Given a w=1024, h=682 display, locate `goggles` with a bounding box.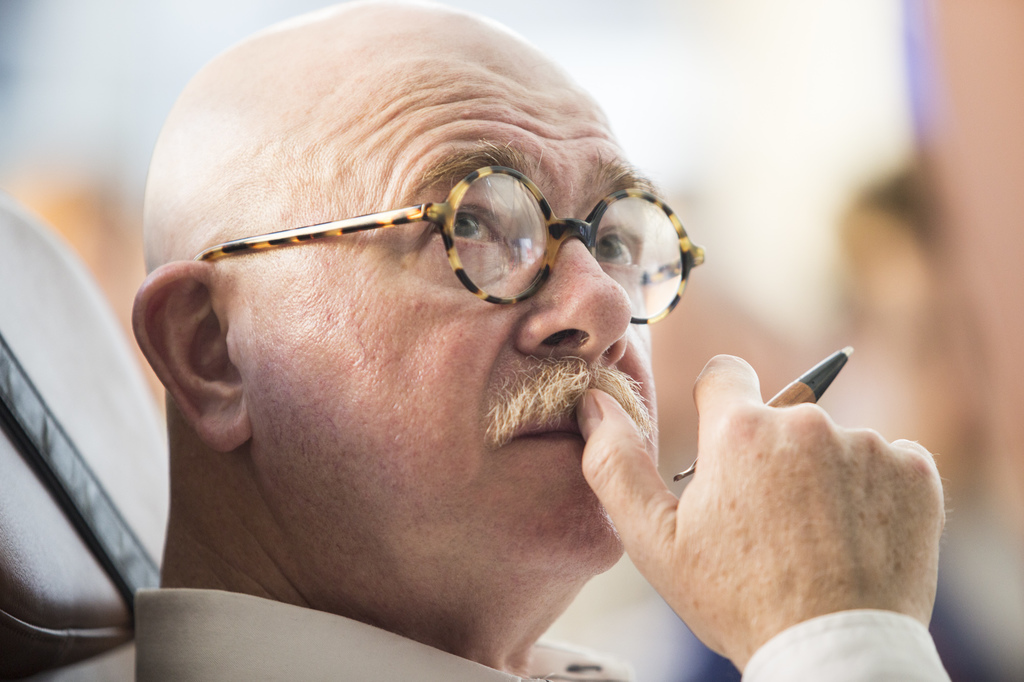
Located: pyautogui.locateOnScreen(191, 163, 708, 324).
